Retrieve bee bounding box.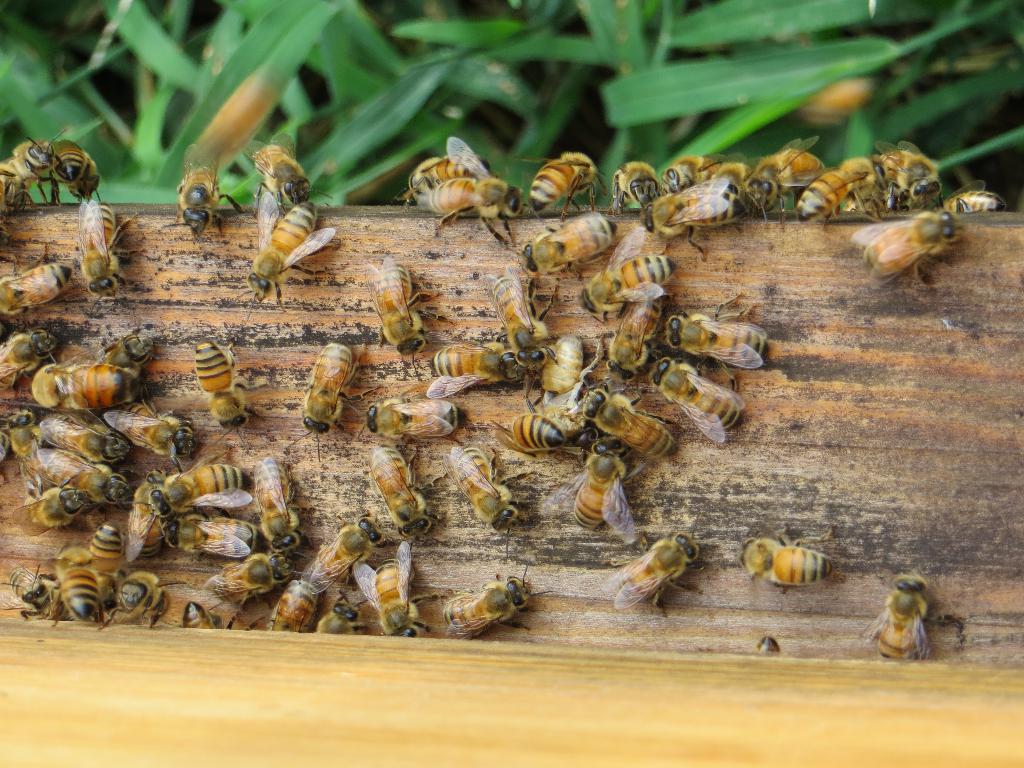
Bounding box: 875/129/940/216.
